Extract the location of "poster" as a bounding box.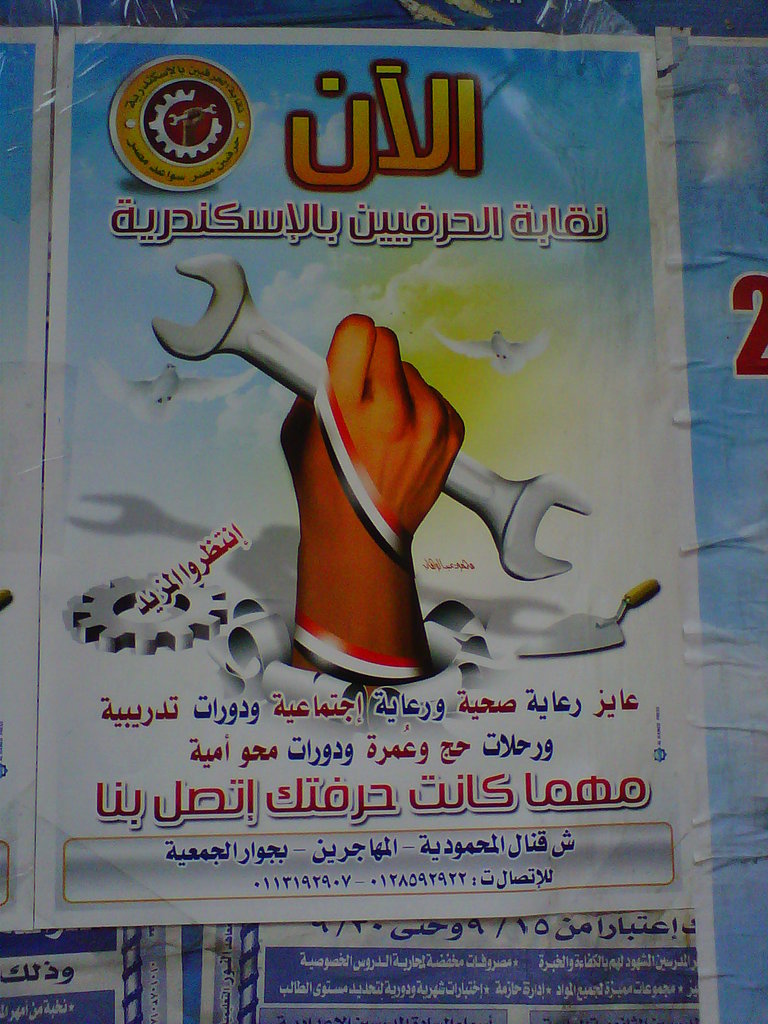
BBox(0, 22, 47, 935).
